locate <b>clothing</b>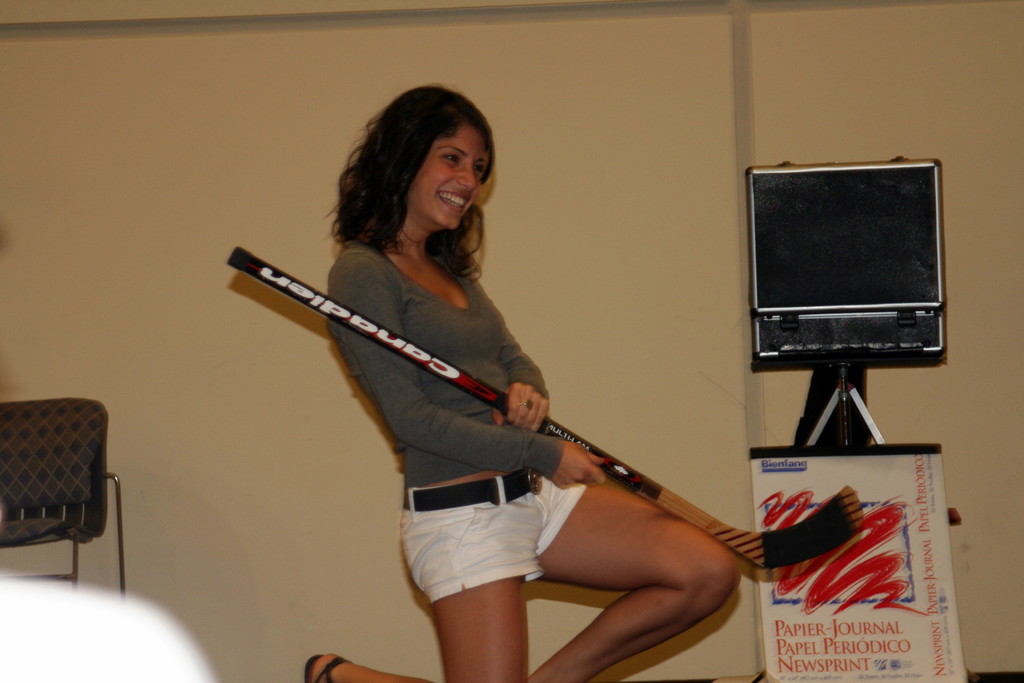
x1=326, y1=239, x2=588, y2=604
